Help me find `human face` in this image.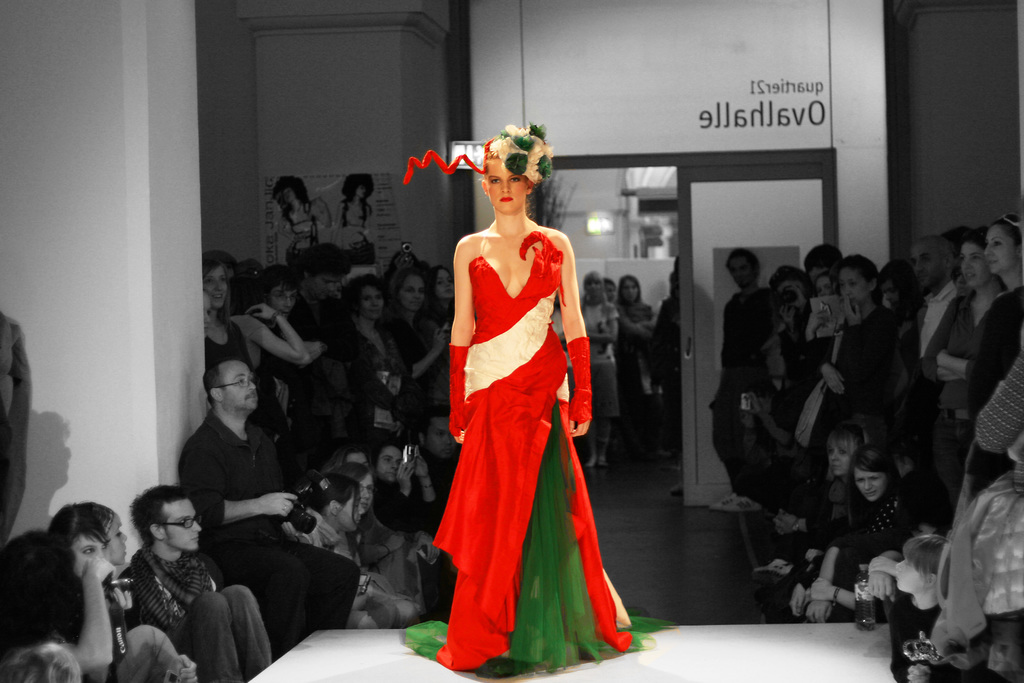
Found it: [490, 157, 522, 216].
